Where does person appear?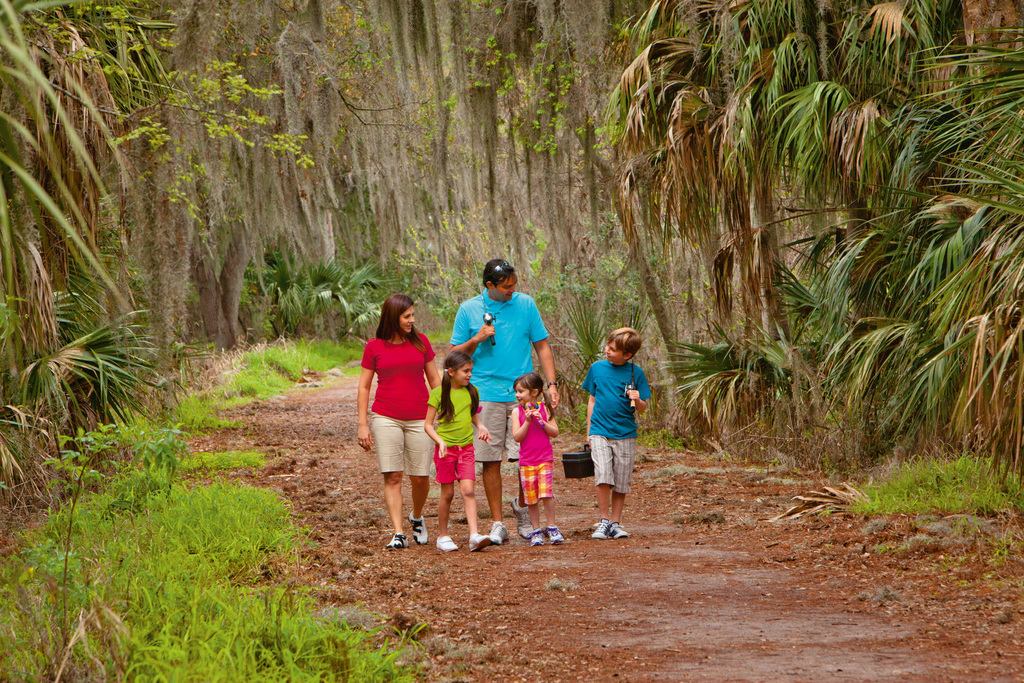
Appears at select_region(420, 355, 485, 545).
